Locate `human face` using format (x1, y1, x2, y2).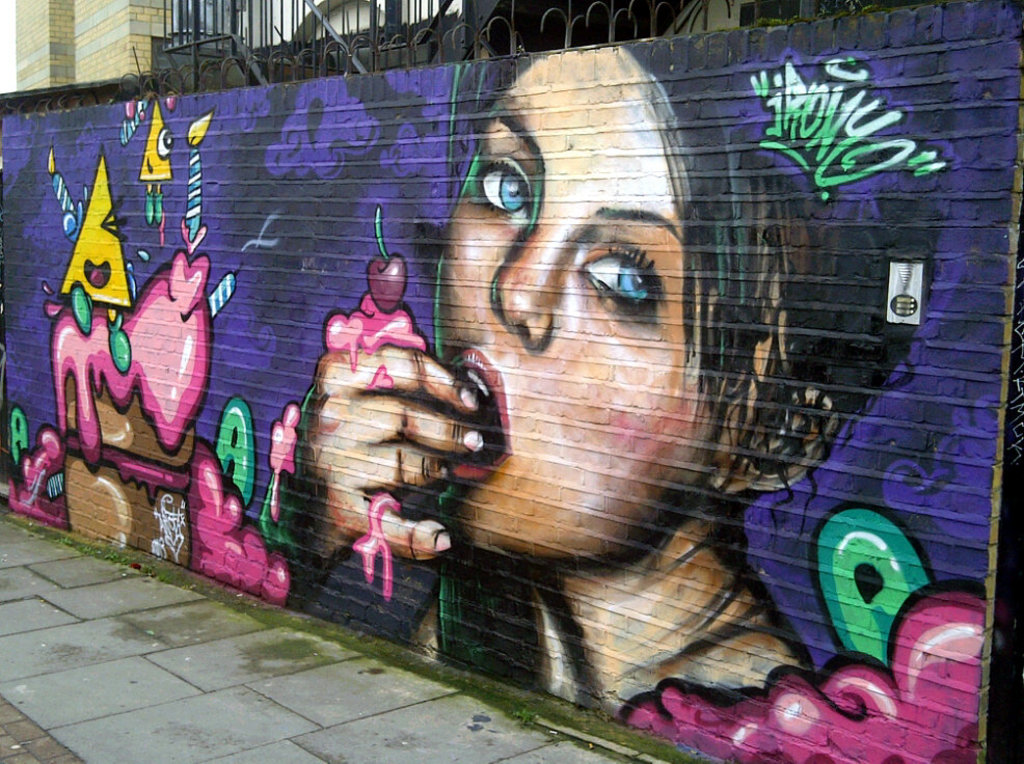
(438, 55, 710, 562).
